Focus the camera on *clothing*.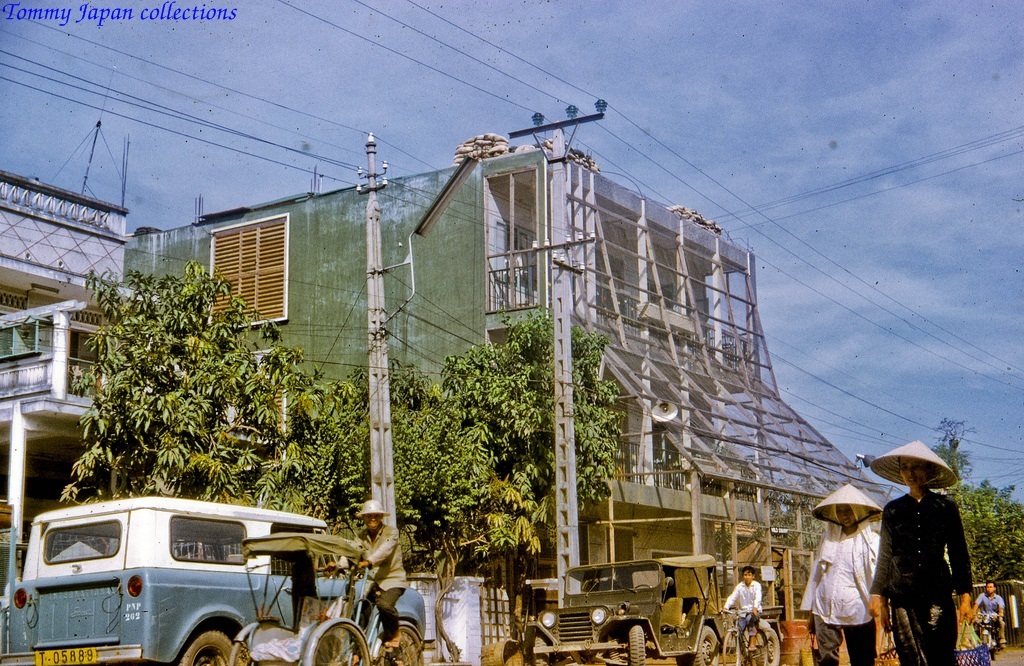
Focus region: x1=874, y1=455, x2=971, y2=648.
